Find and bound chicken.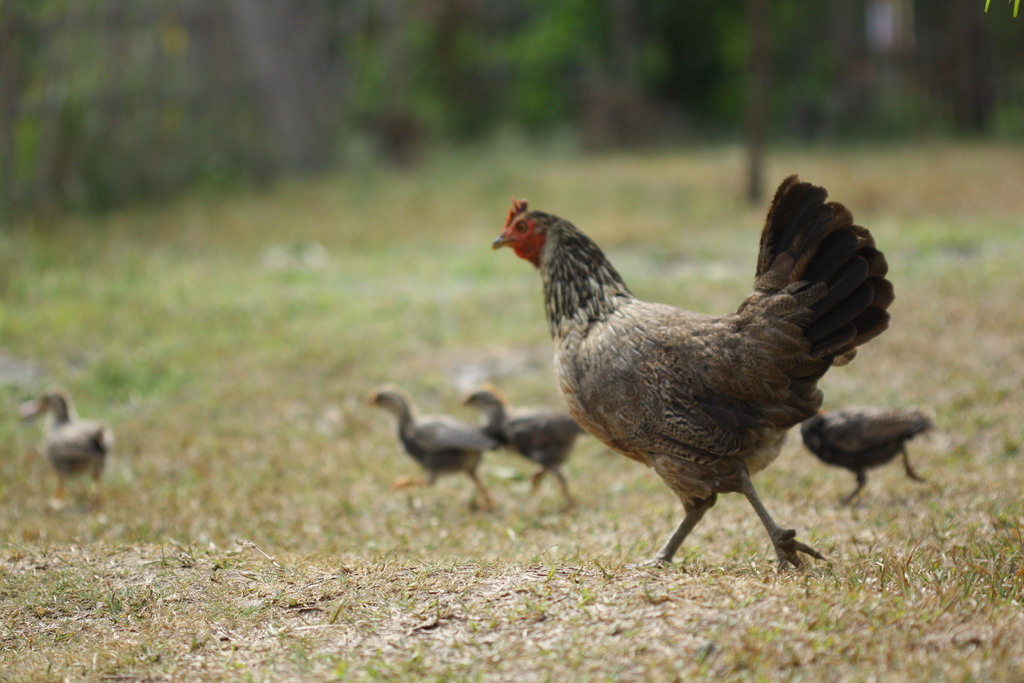
Bound: 40, 391, 110, 507.
